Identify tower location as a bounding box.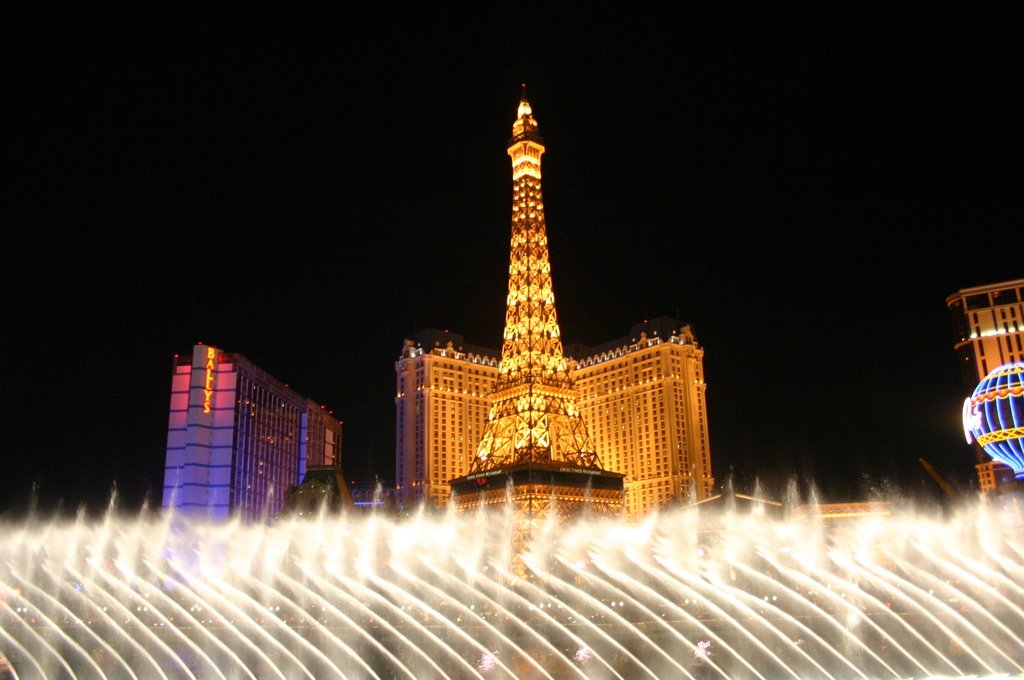
(160, 343, 341, 534).
